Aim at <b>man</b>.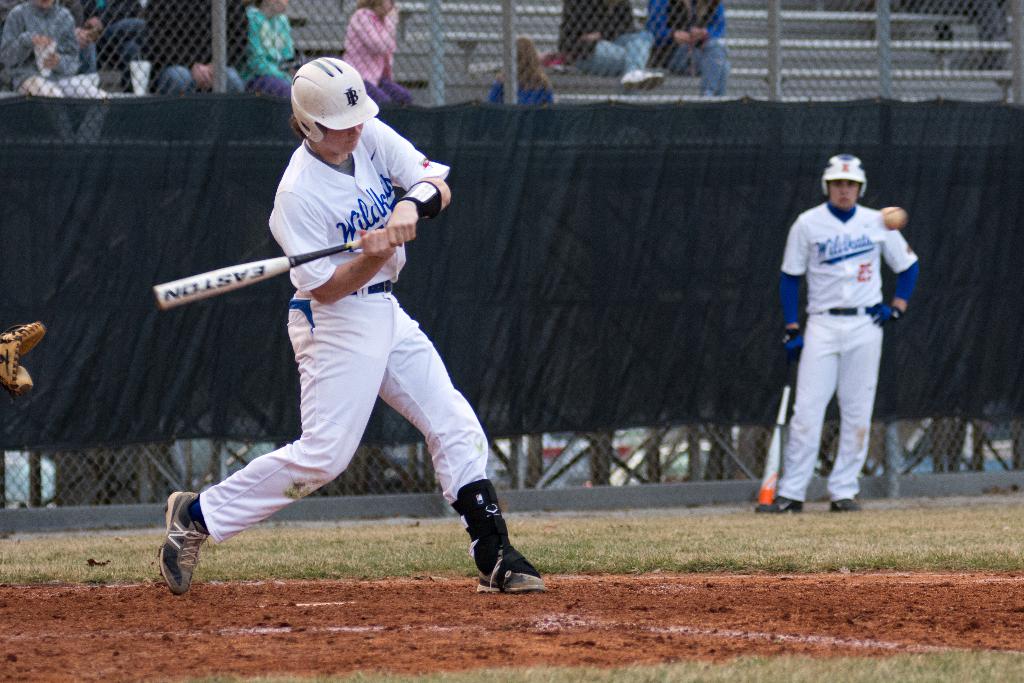
Aimed at region(145, 0, 246, 95).
